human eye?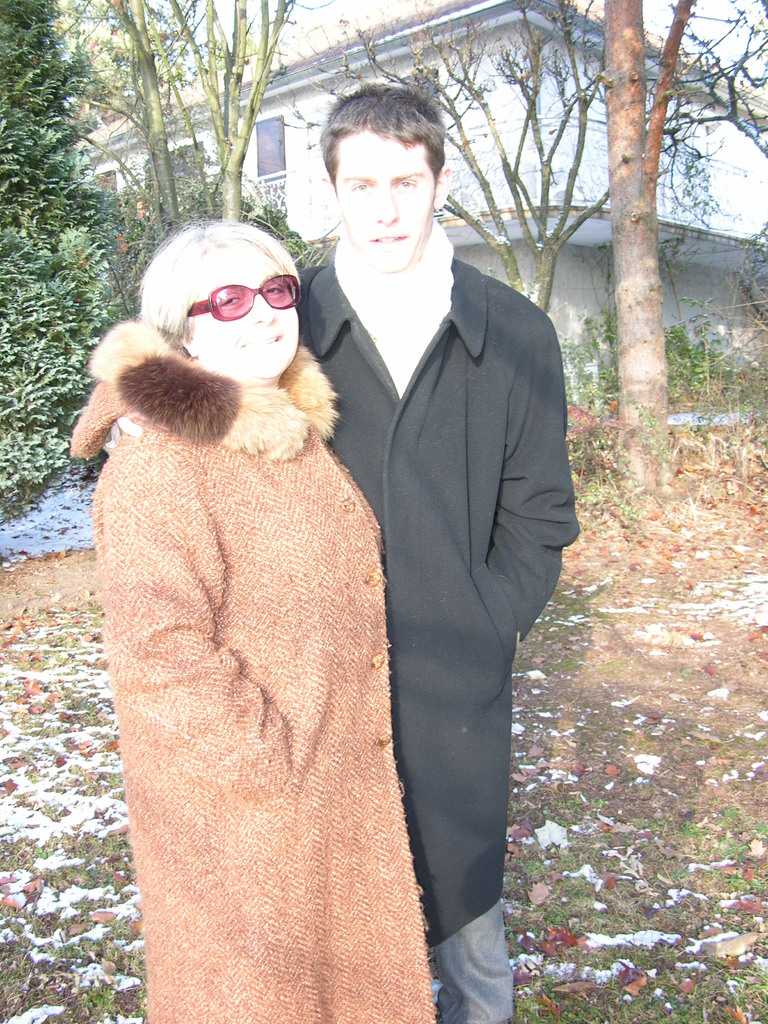
box=[347, 180, 373, 196]
